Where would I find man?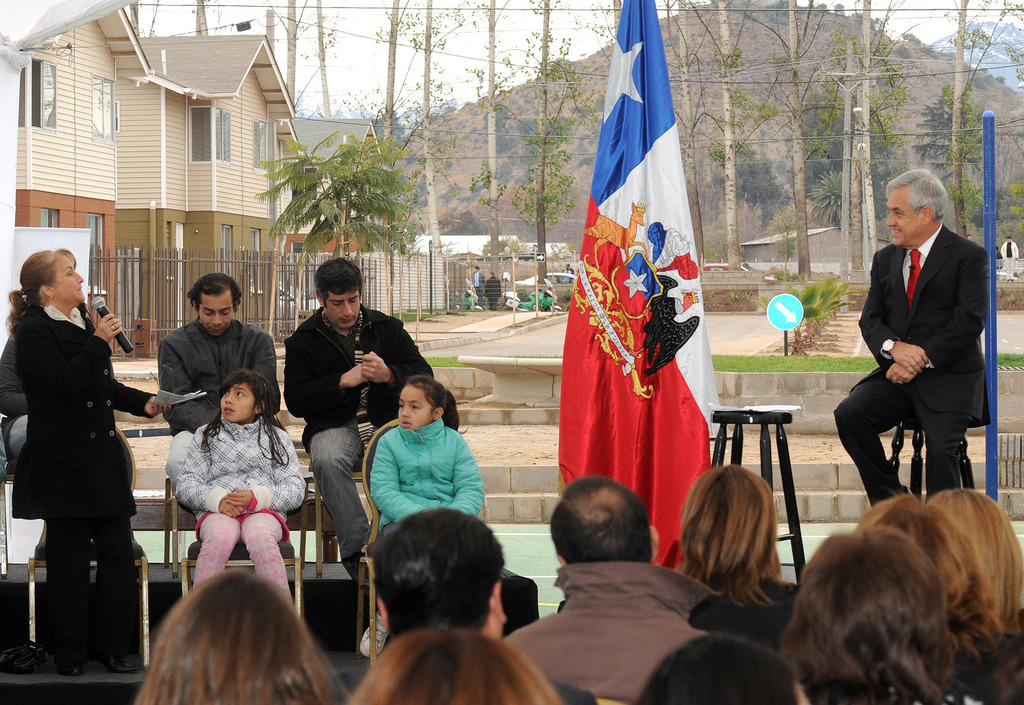
At <region>152, 268, 295, 559</region>.
